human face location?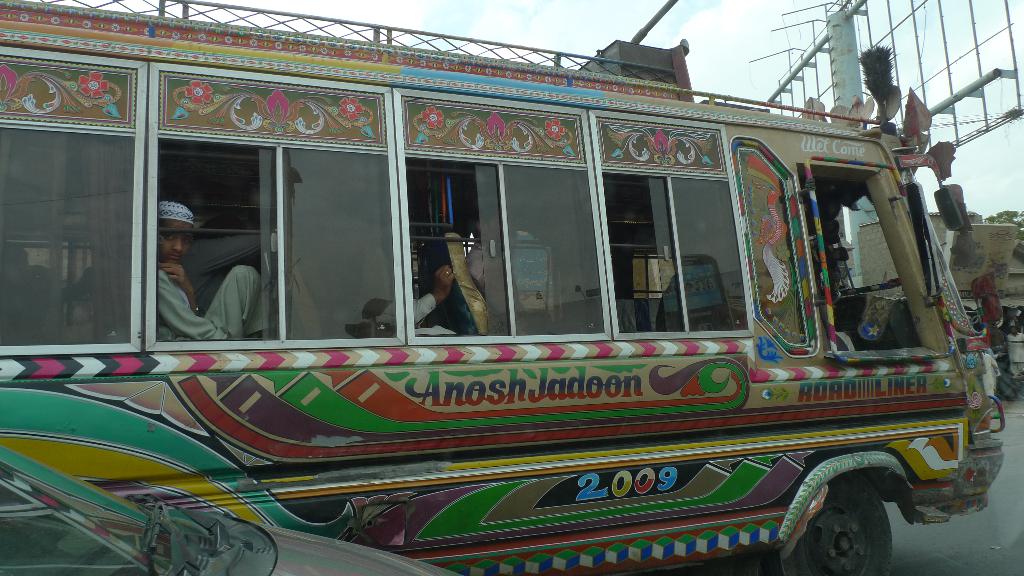
Rect(159, 216, 193, 269)
